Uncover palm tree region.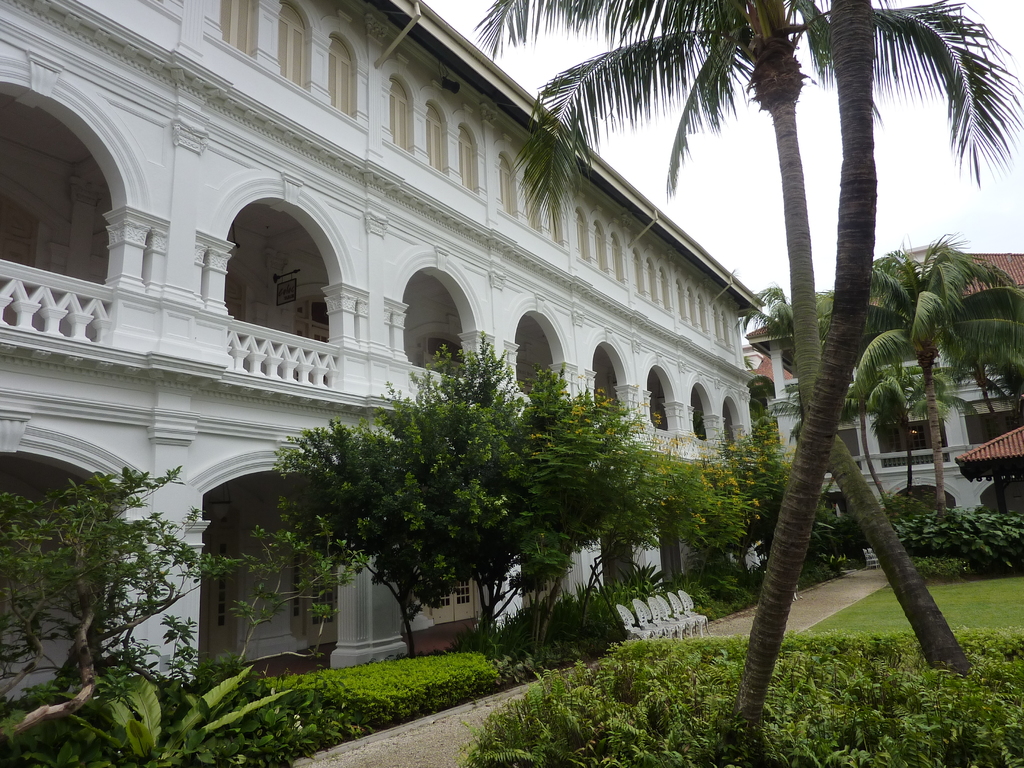
Uncovered: [858, 244, 995, 484].
